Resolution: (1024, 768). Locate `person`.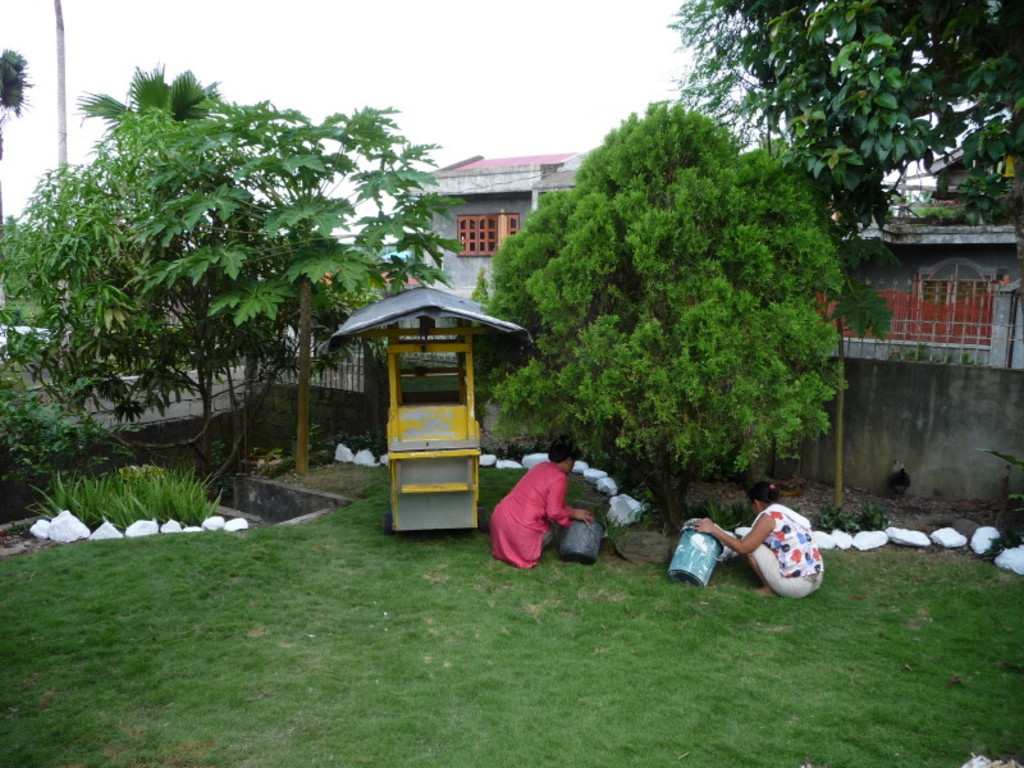
box=[694, 477, 826, 603].
